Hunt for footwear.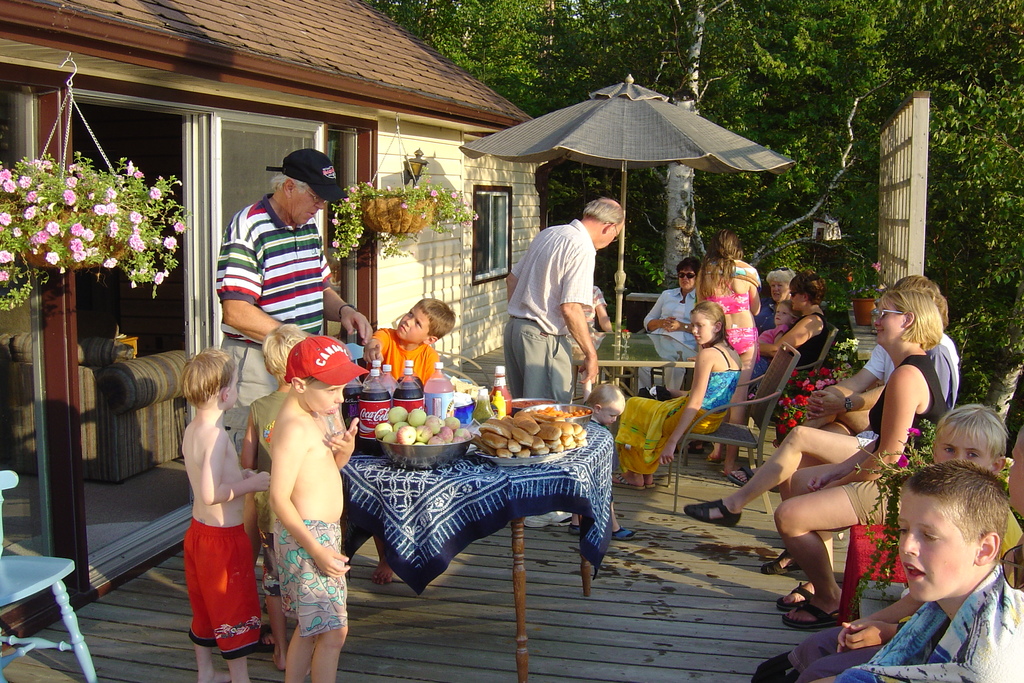
Hunted down at (763,561,802,575).
